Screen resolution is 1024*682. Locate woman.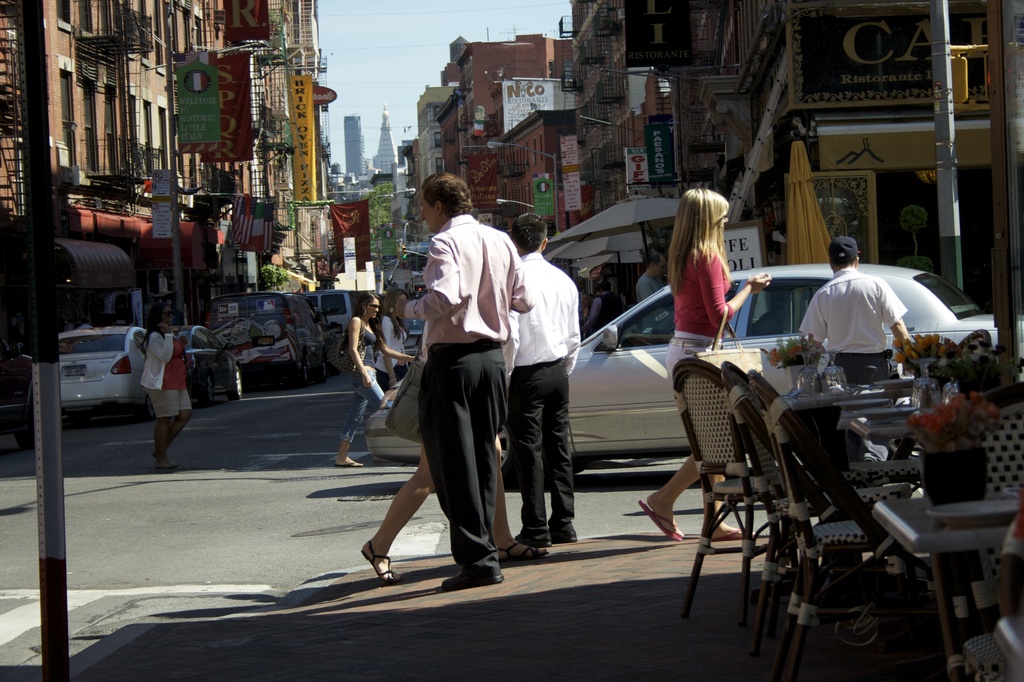
372/287/410/389.
